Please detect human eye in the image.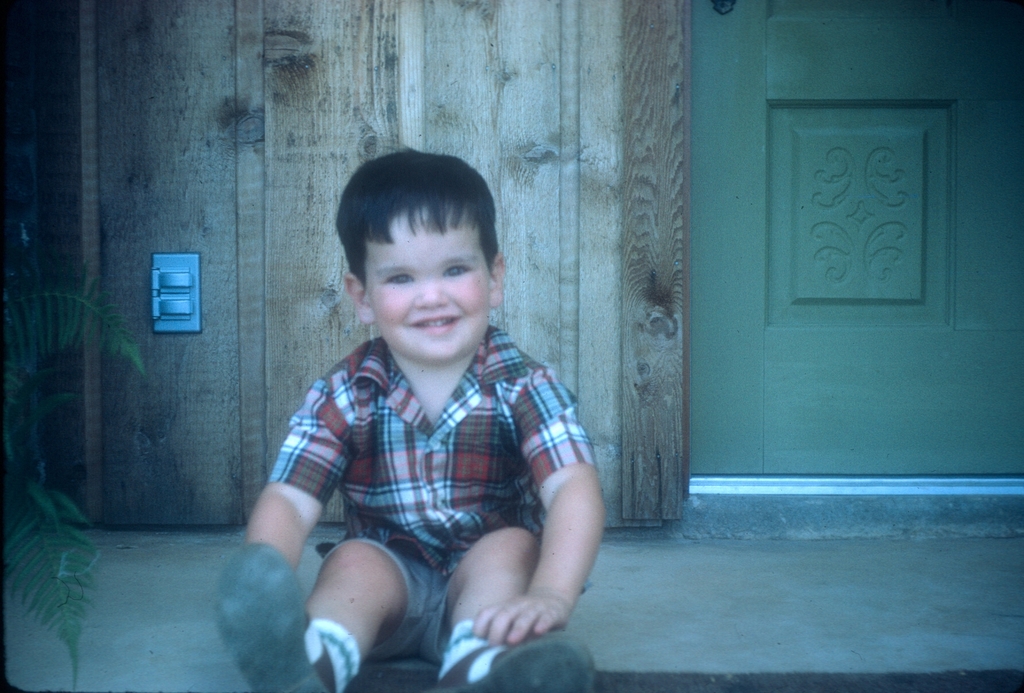
{"left": 440, "top": 258, "right": 477, "bottom": 281}.
